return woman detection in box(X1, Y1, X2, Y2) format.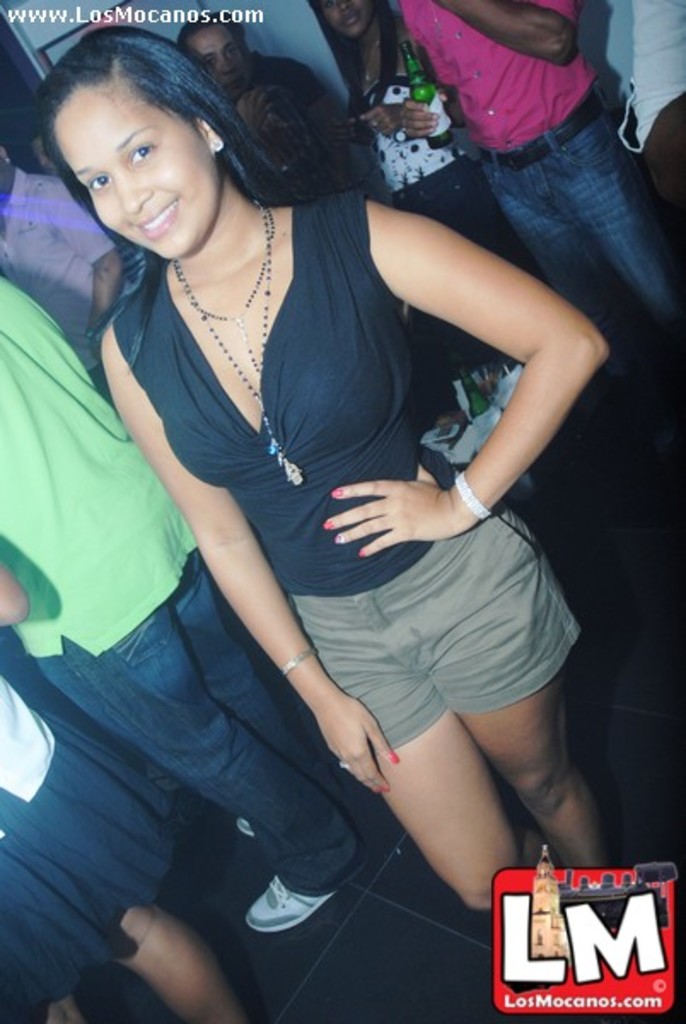
box(51, 0, 596, 973).
